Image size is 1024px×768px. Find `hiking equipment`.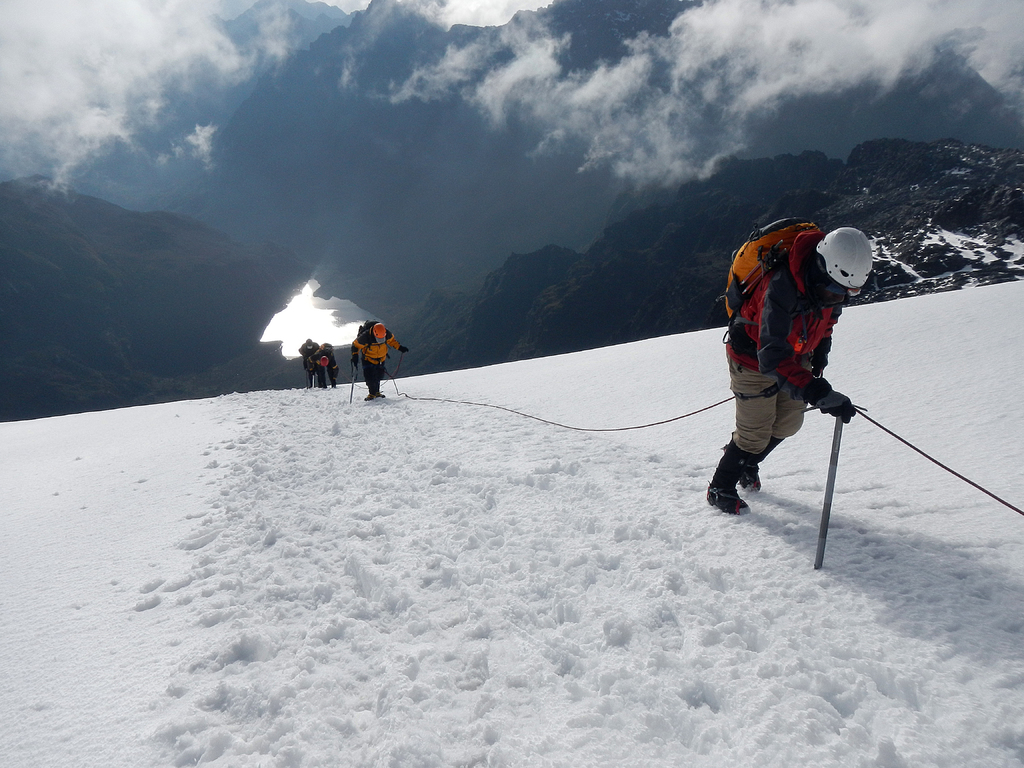
rect(312, 374, 318, 388).
